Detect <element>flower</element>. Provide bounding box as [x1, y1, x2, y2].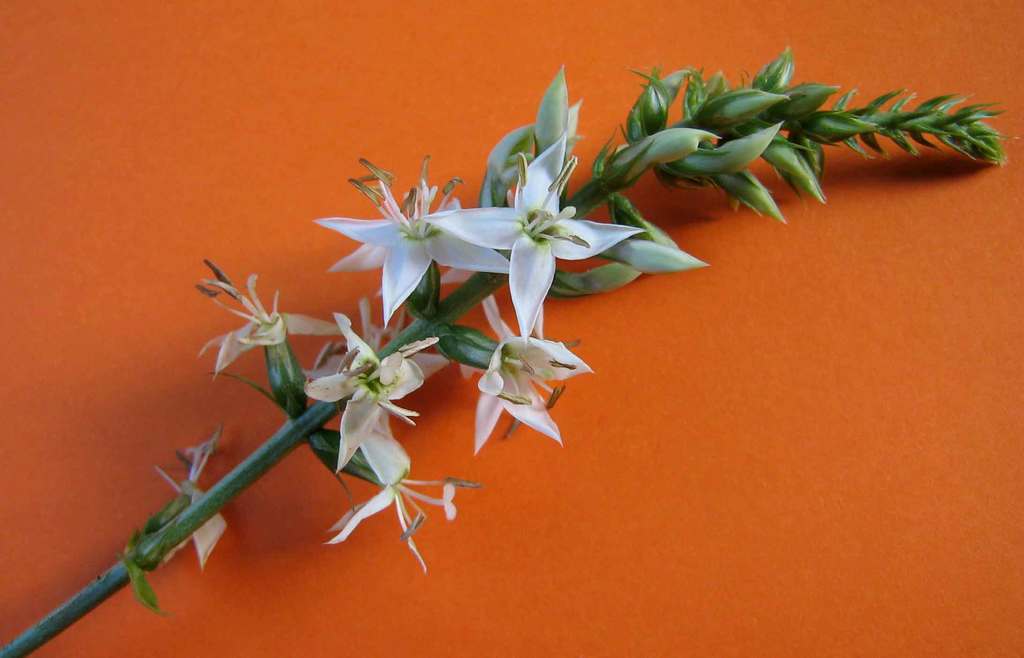
[420, 131, 648, 340].
